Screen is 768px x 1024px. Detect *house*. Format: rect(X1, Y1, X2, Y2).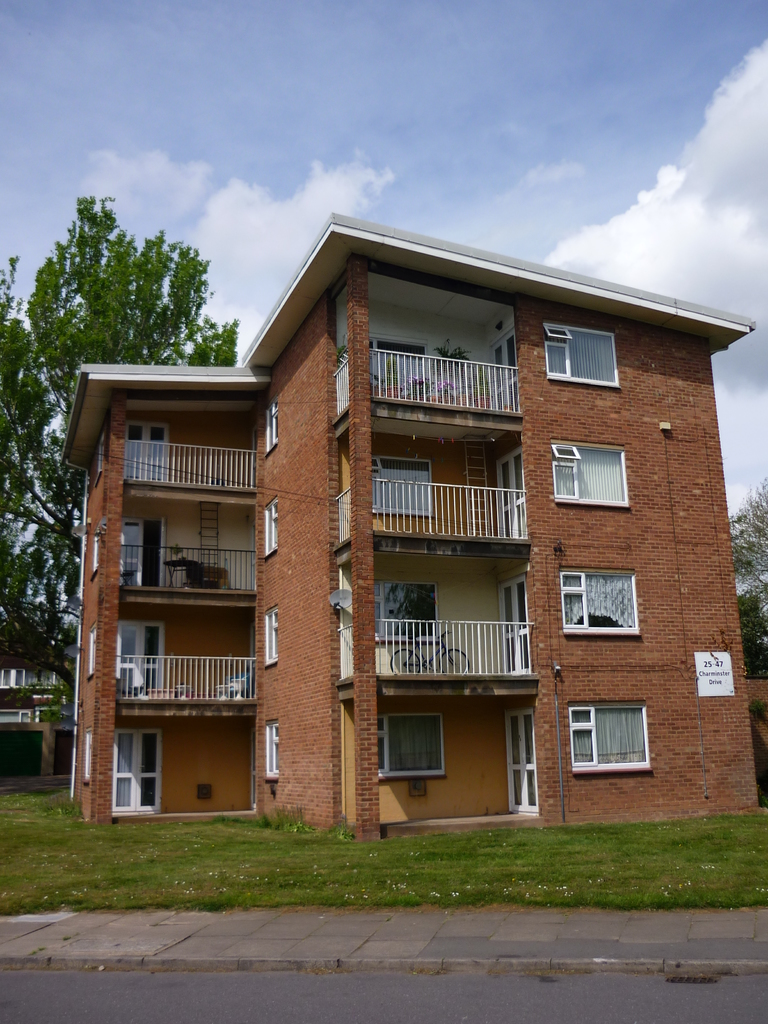
rect(0, 594, 70, 765).
